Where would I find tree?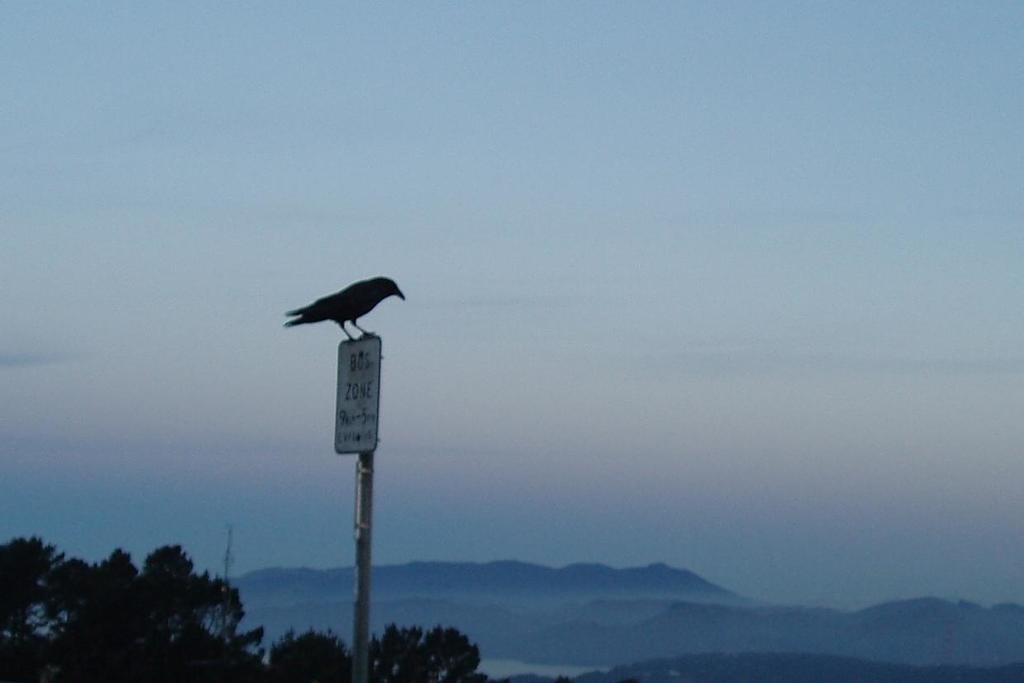
At 0, 533, 69, 682.
